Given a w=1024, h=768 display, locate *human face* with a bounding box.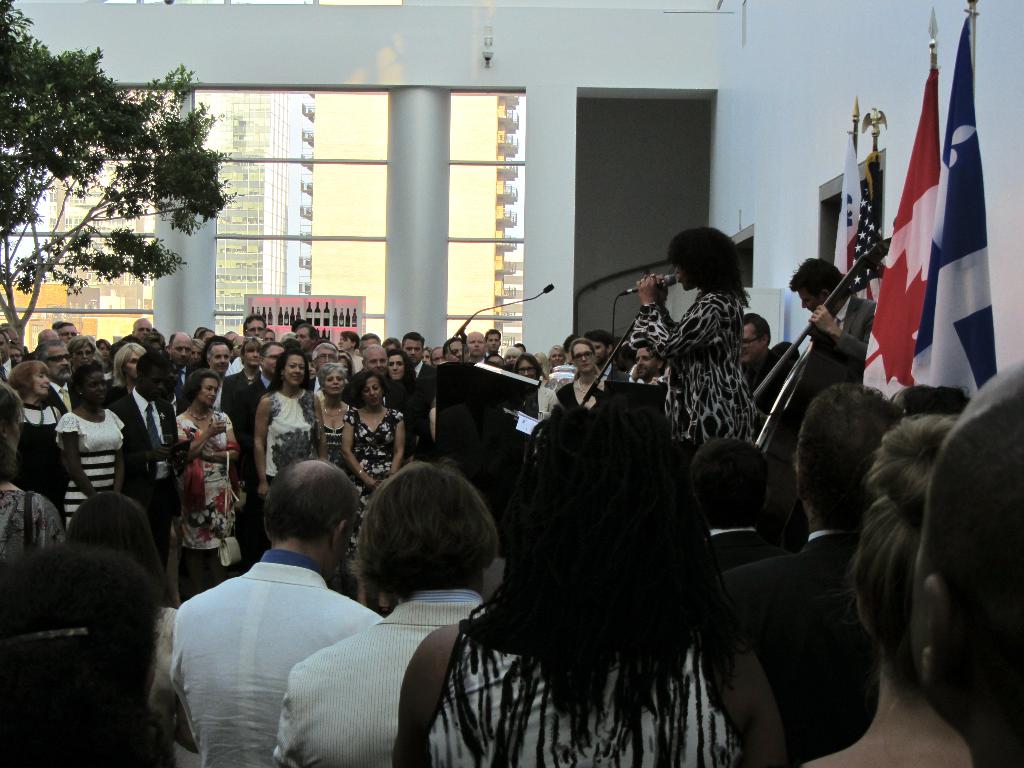
Located: x1=98, y1=346, x2=109, y2=359.
